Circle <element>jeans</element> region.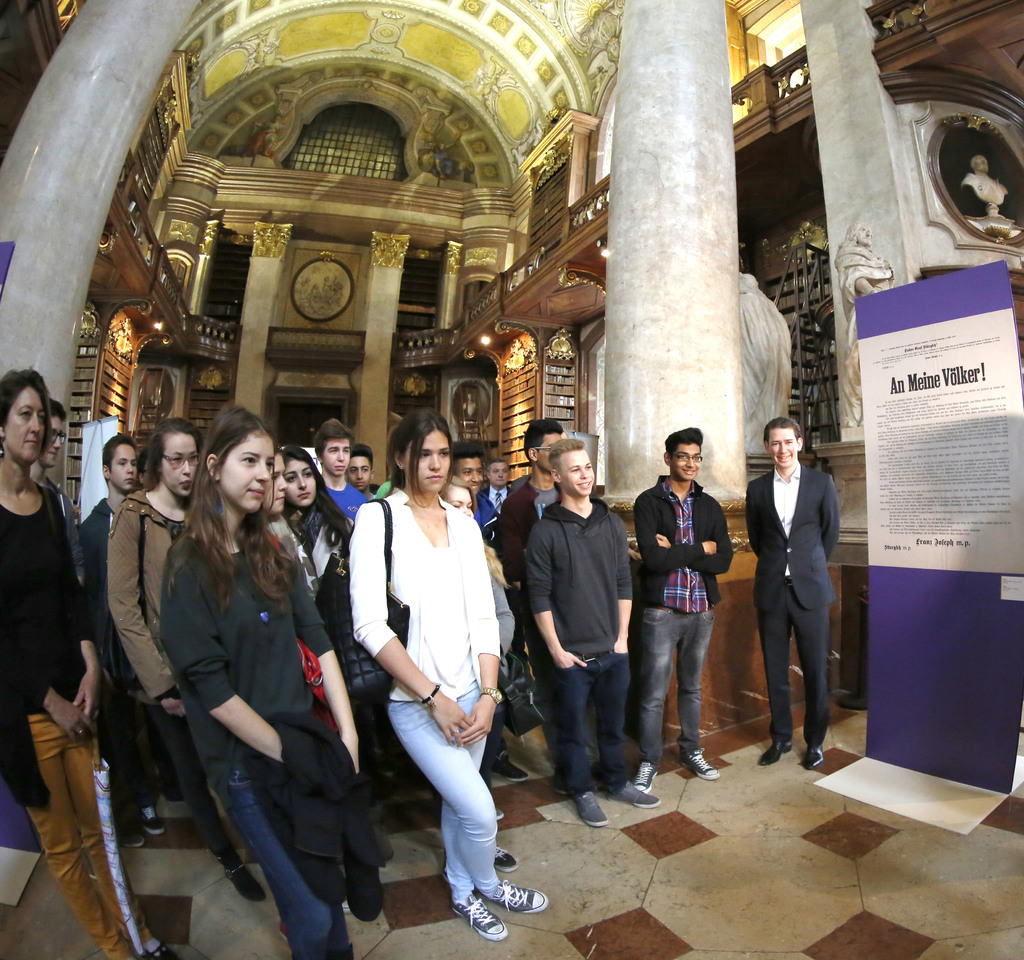
Region: 645,602,720,781.
